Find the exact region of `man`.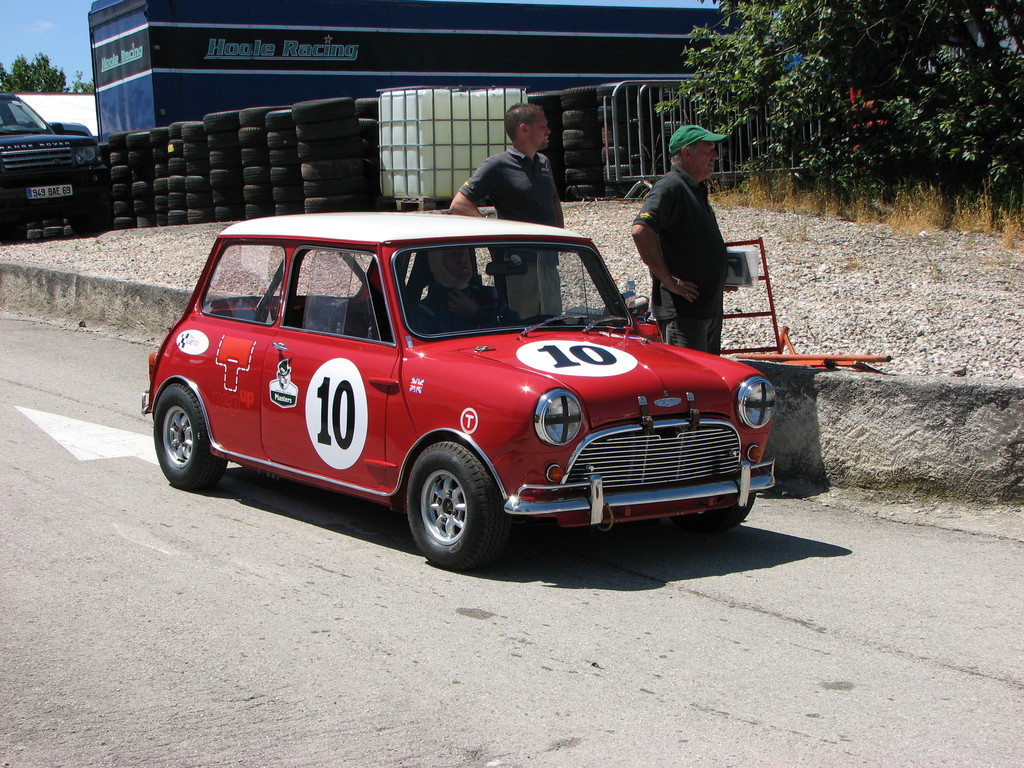
Exact region: (x1=630, y1=125, x2=738, y2=348).
